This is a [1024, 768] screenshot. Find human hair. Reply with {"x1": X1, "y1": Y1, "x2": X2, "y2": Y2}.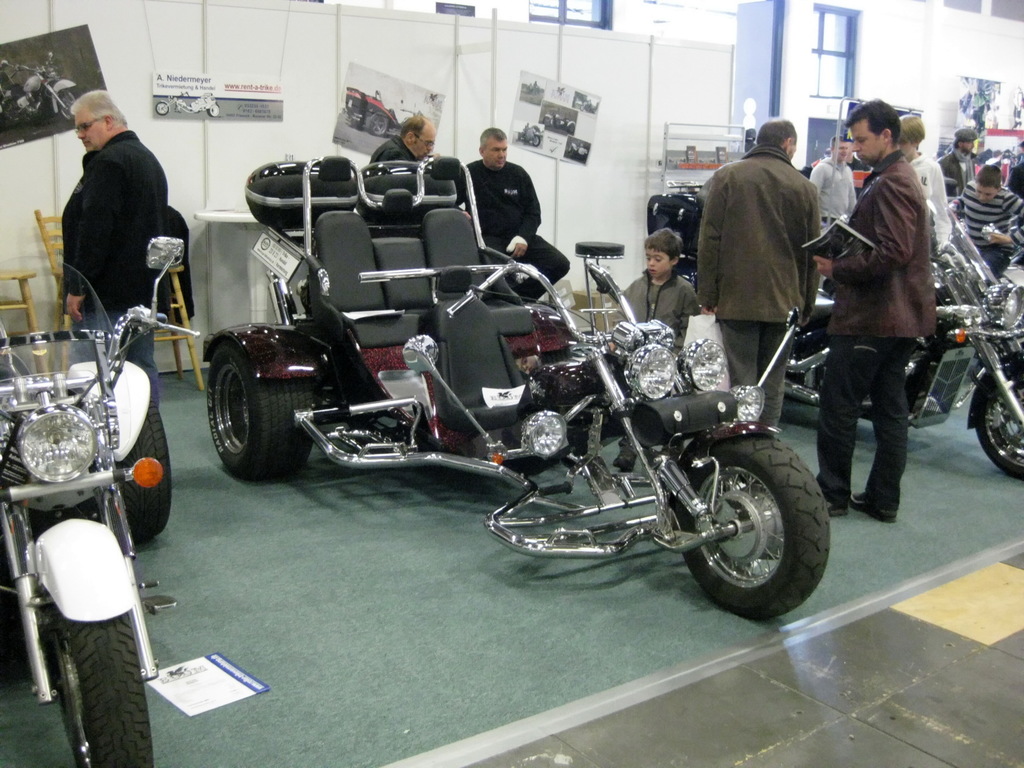
{"x1": 841, "y1": 98, "x2": 900, "y2": 135}.
